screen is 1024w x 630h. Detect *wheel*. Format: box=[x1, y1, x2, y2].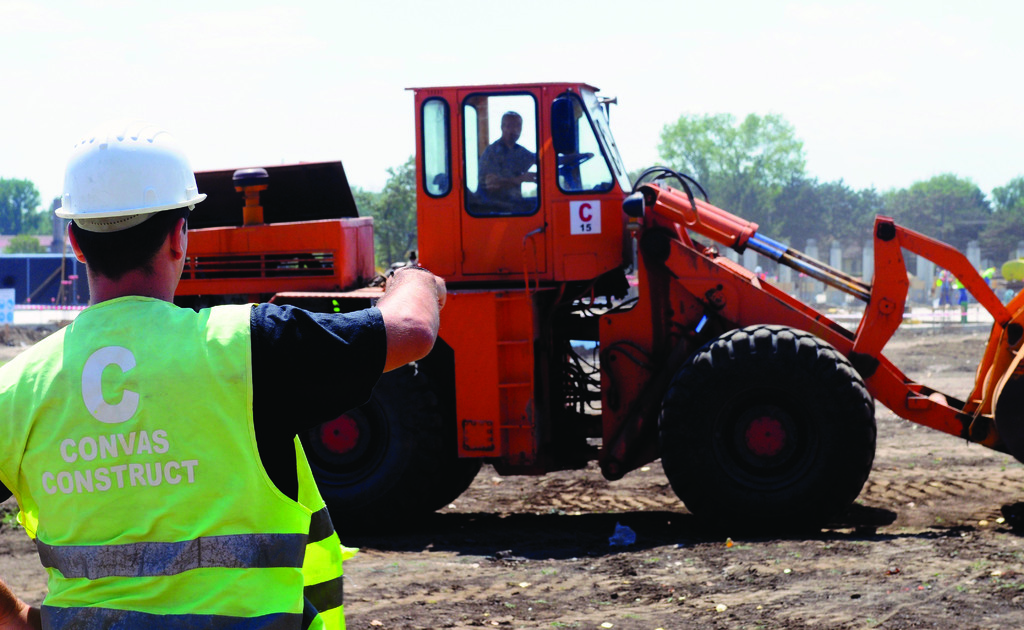
box=[294, 331, 483, 534].
